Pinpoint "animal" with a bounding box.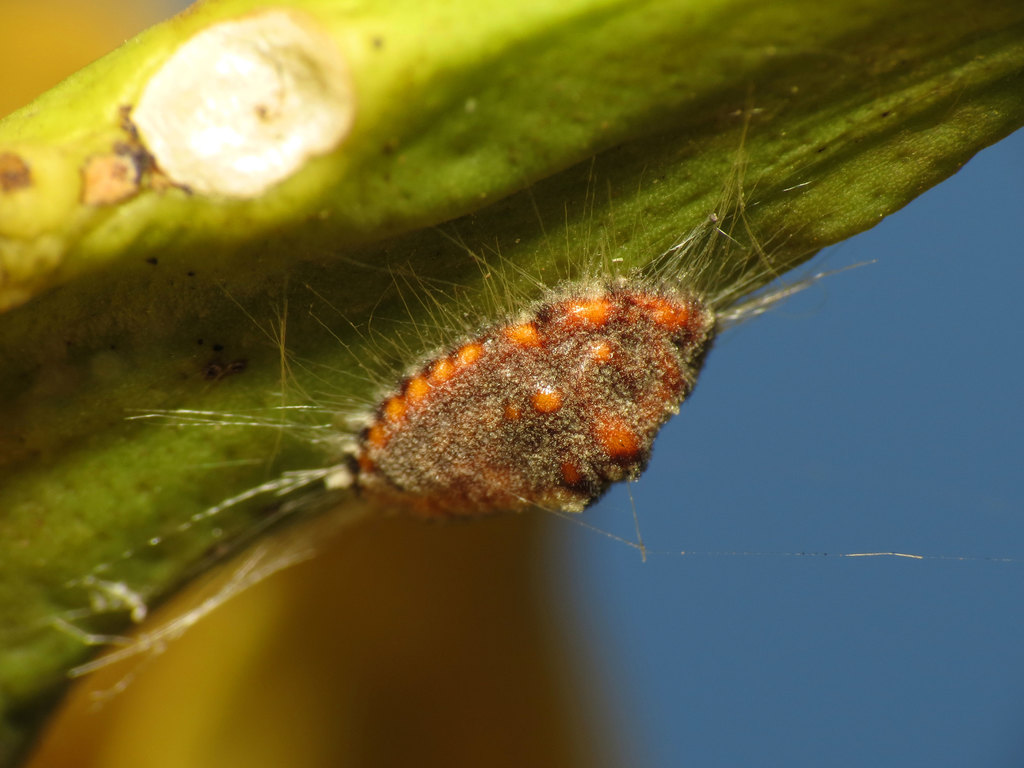
<bbox>56, 86, 878, 703</bbox>.
